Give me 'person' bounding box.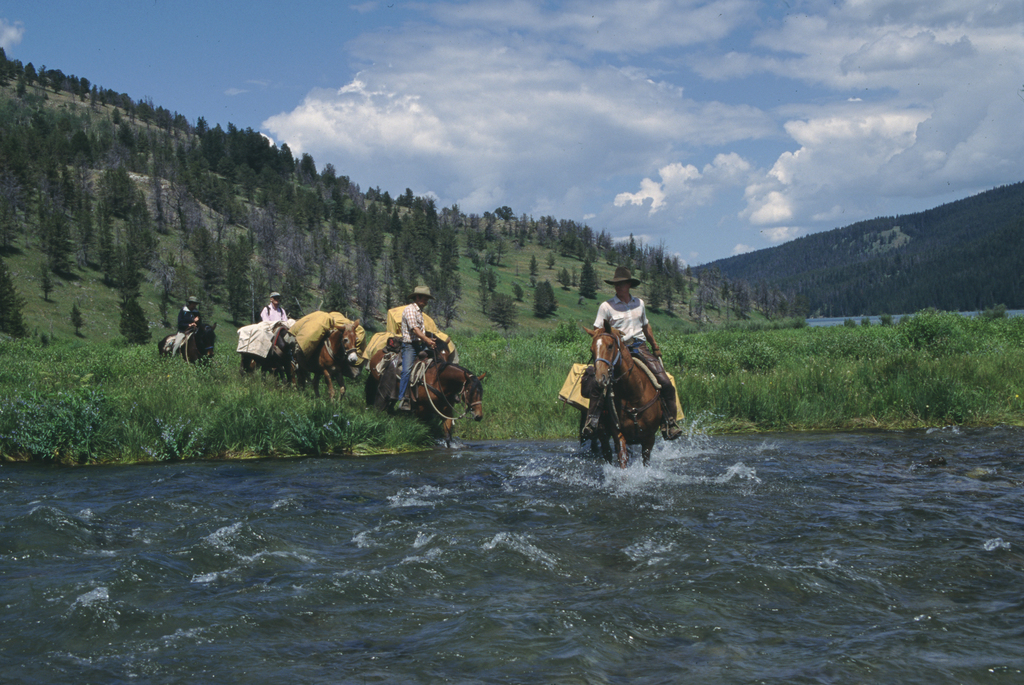
bbox(392, 282, 454, 423).
